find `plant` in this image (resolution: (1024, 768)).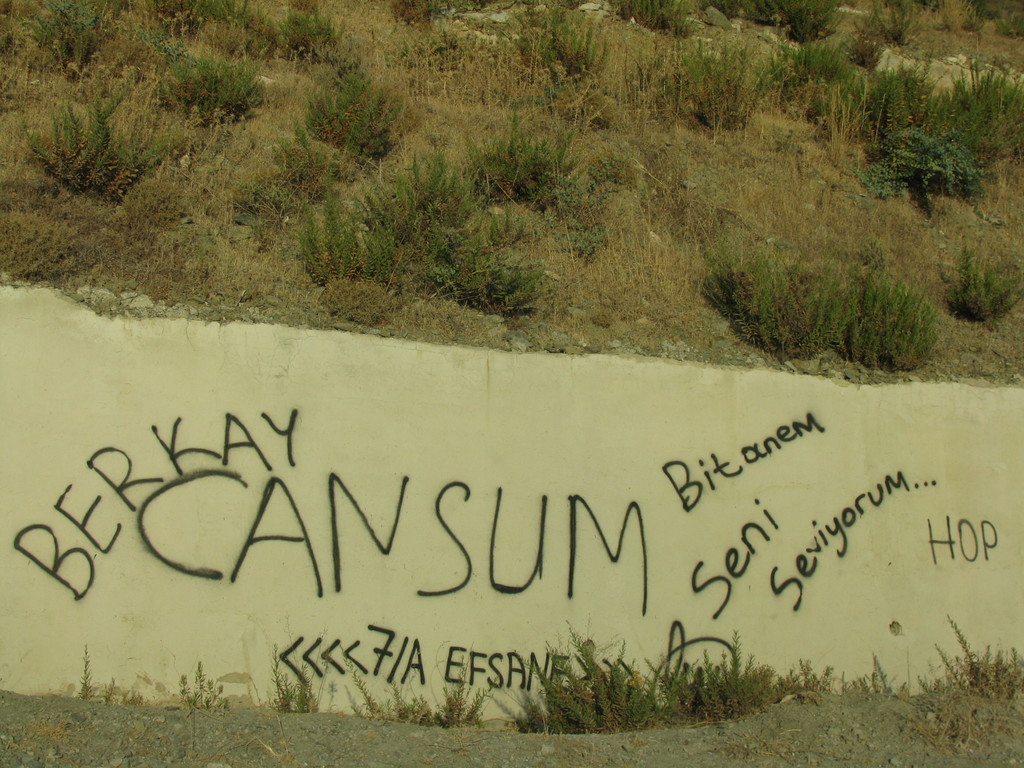
3, 65, 186, 209.
